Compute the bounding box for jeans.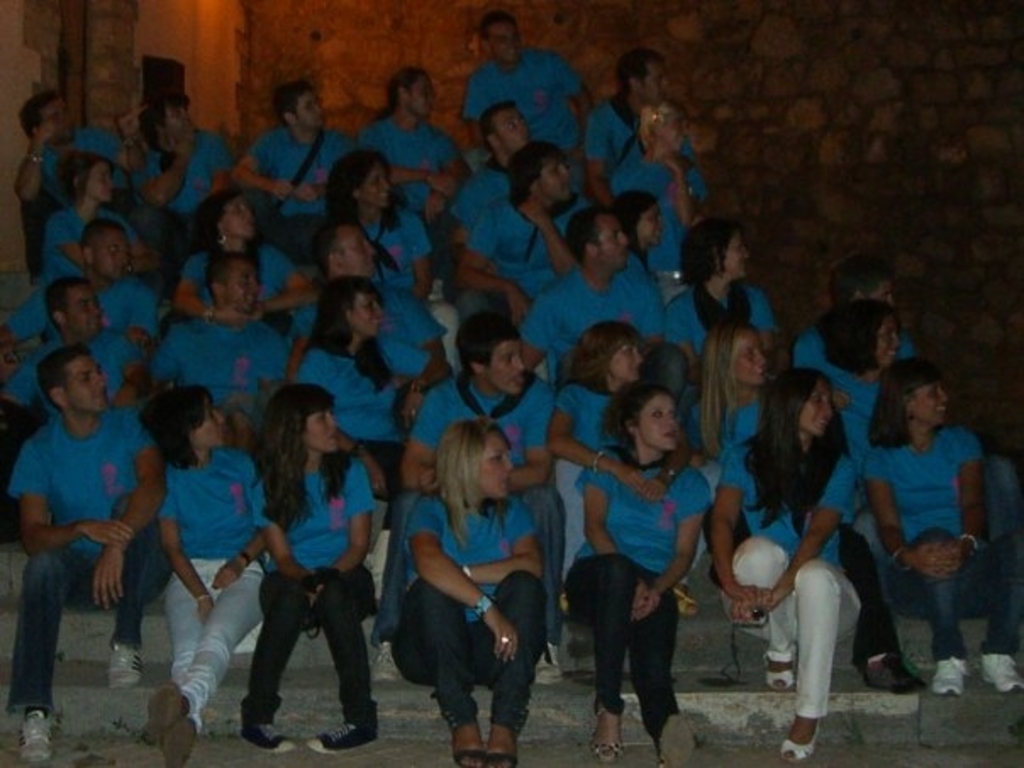
bbox(339, 431, 419, 531).
